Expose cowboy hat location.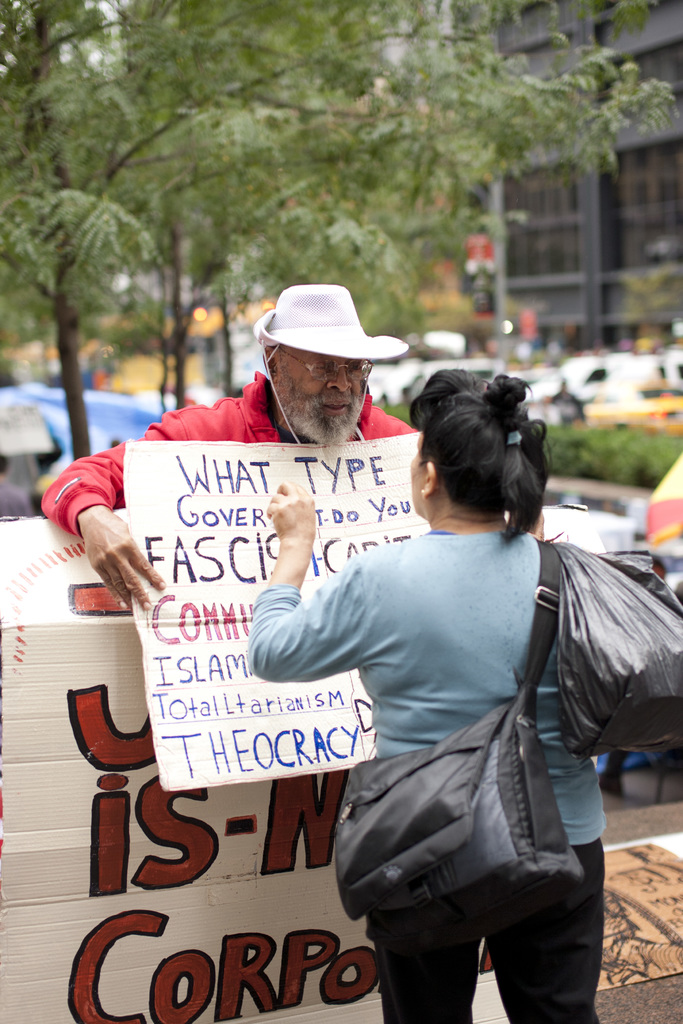
Exposed at pyautogui.locateOnScreen(252, 280, 413, 369).
